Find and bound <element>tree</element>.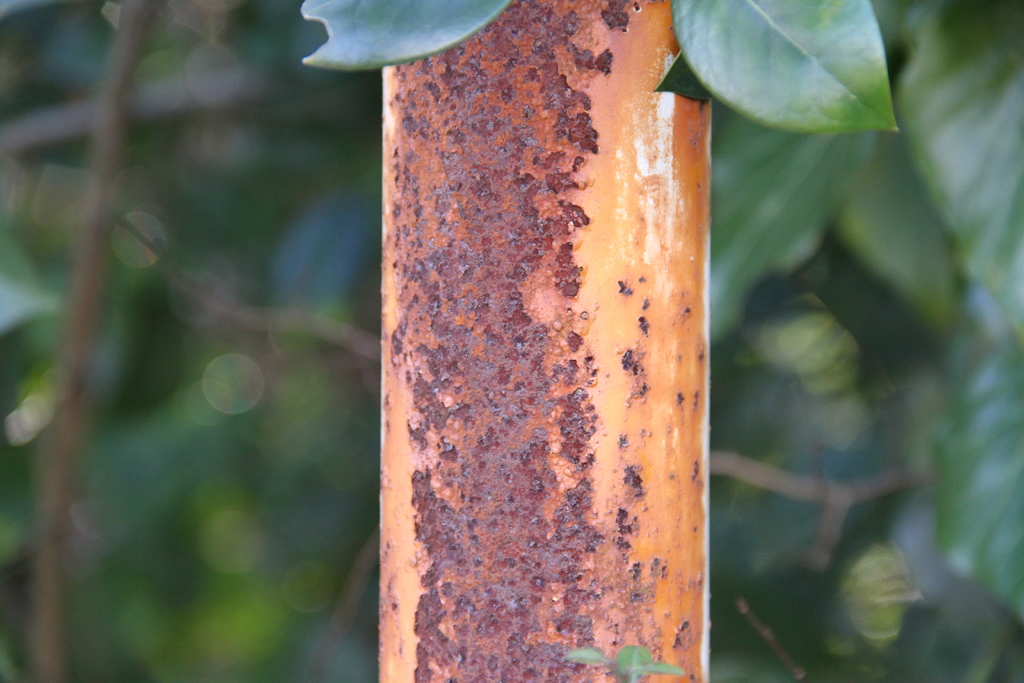
Bound: l=0, t=0, r=1023, b=682.
